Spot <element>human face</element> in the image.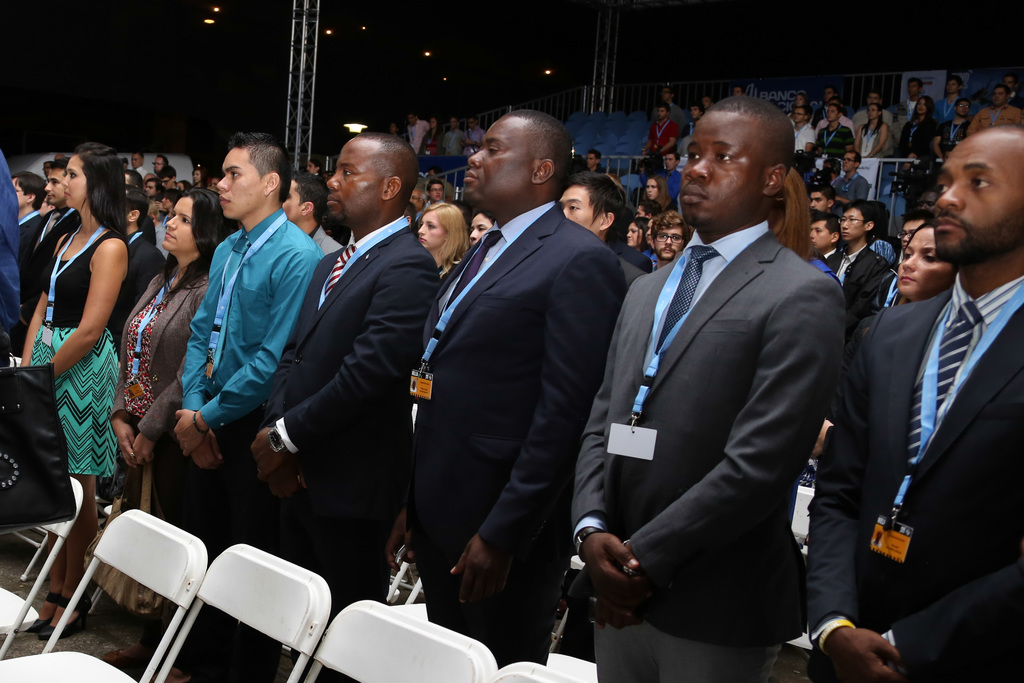
<element>human face</element> found at <bbox>668, 152, 676, 168</bbox>.
